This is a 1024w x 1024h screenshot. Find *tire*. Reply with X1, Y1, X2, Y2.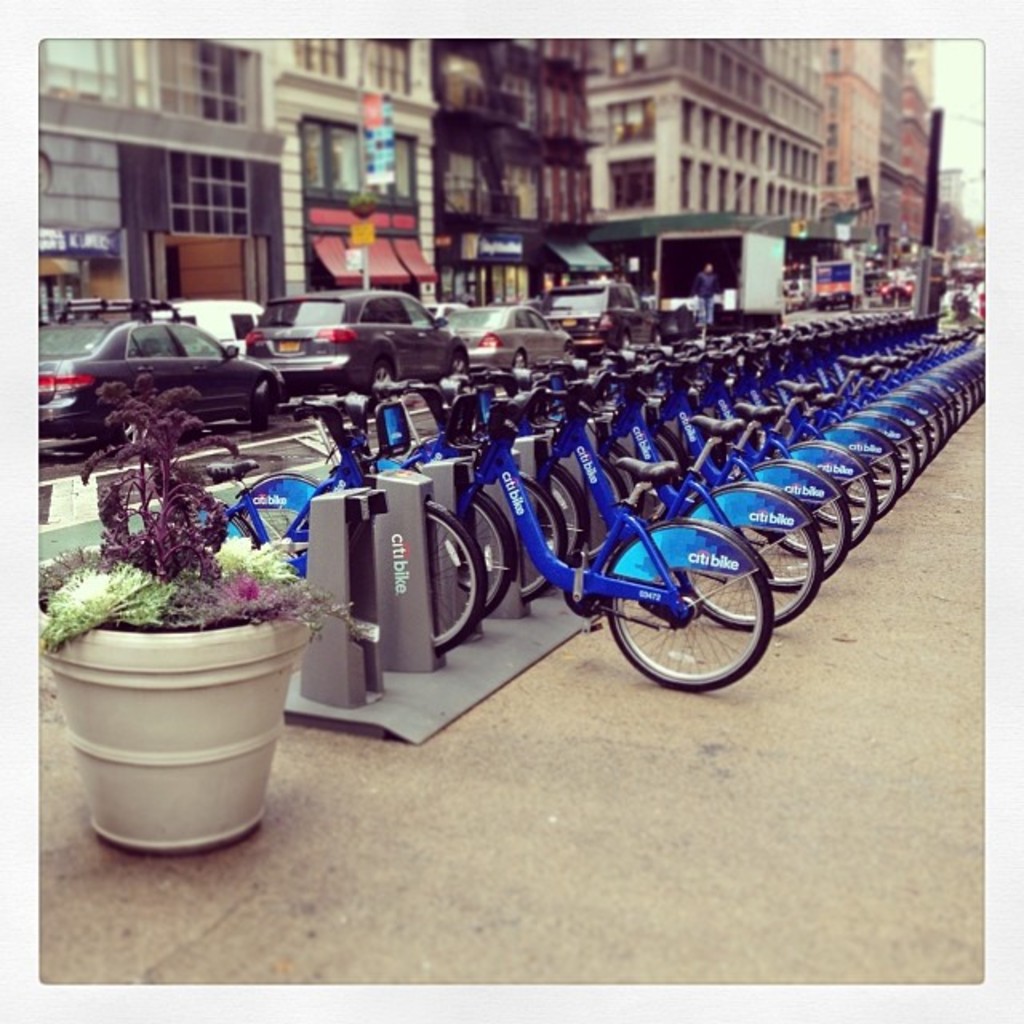
738, 451, 861, 590.
